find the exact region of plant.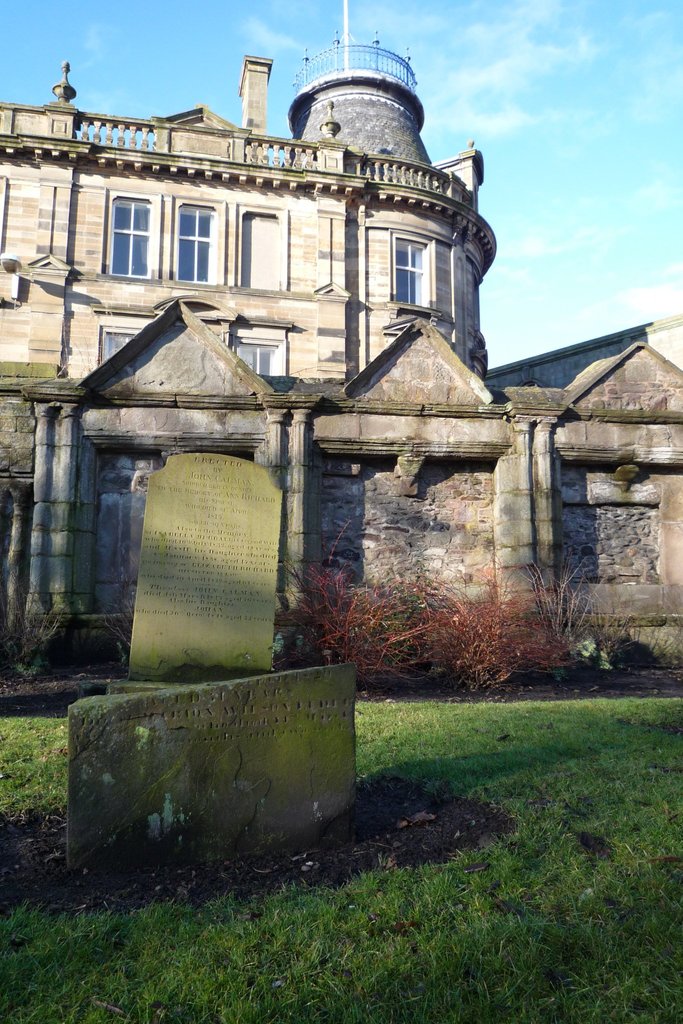
Exact region: box=[413, 548, 588, 684].
